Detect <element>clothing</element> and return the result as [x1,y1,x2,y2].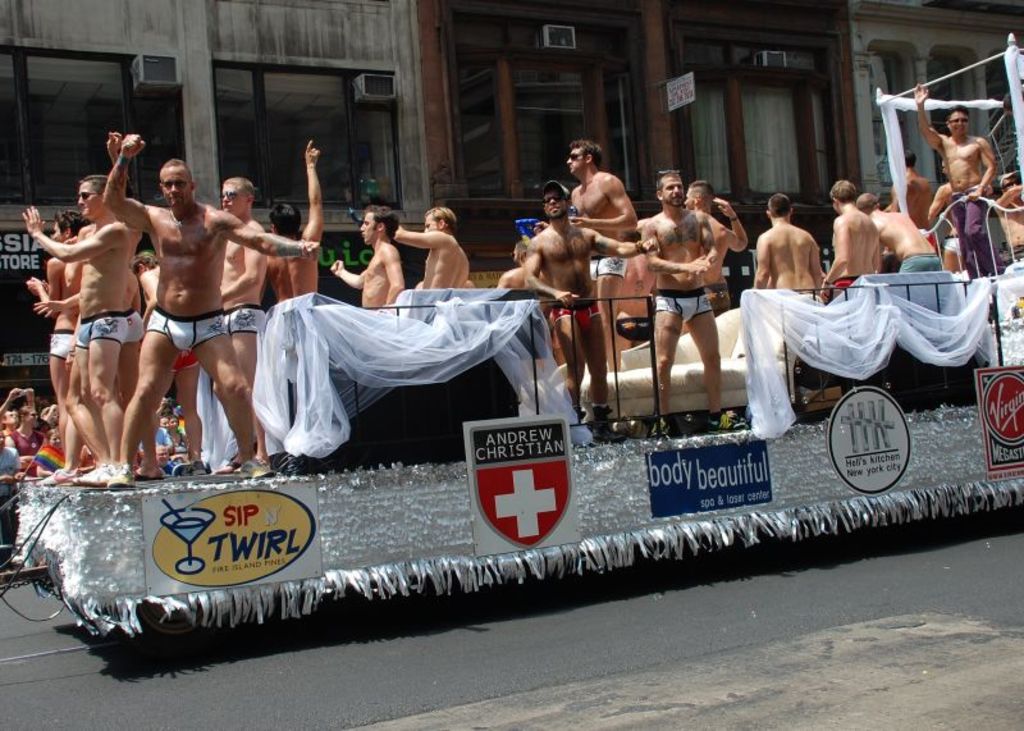
[92,314,127,342].
